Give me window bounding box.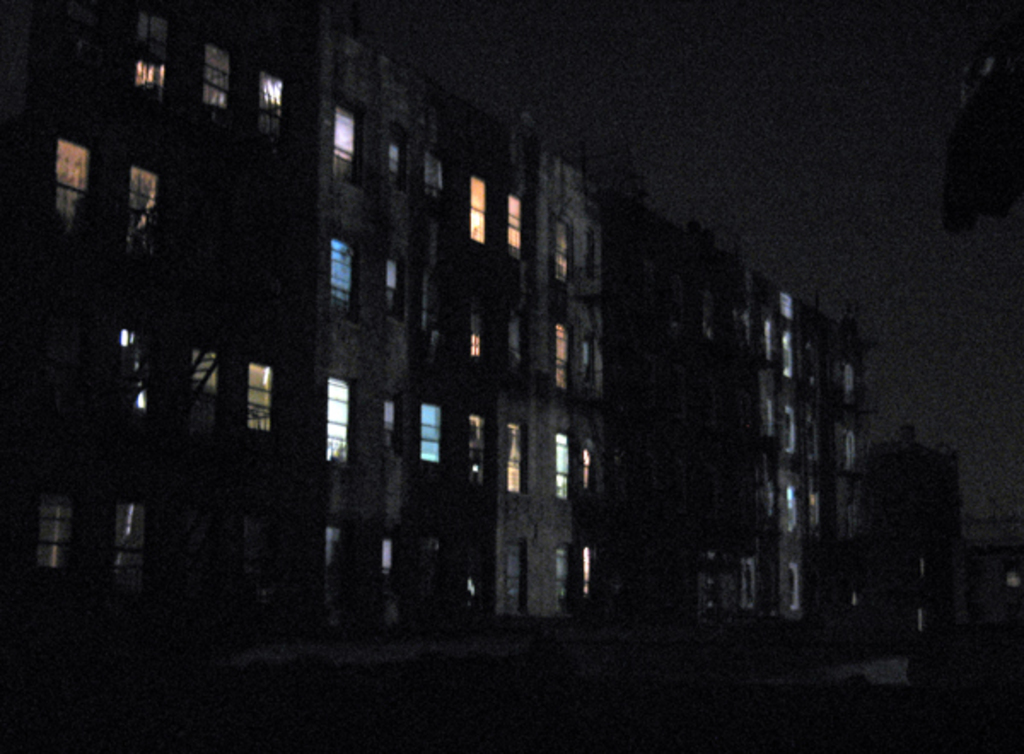
Rect(413, 394, 449, 478).
